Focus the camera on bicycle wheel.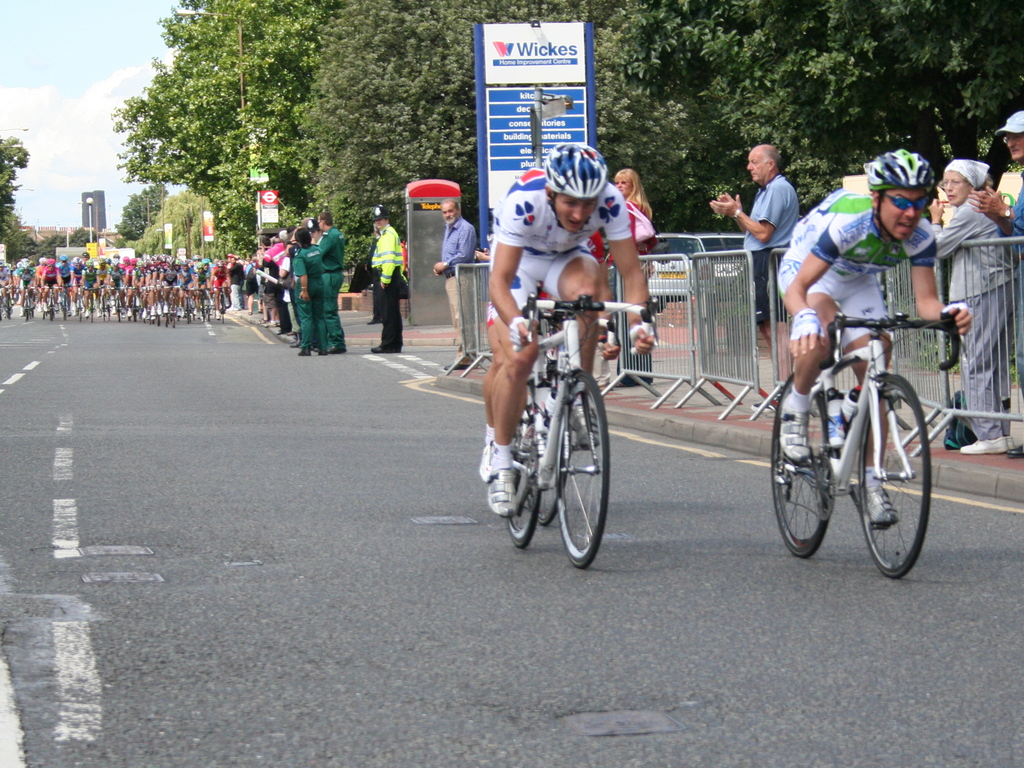
Focus region: region(558, 365, 614, 573).
